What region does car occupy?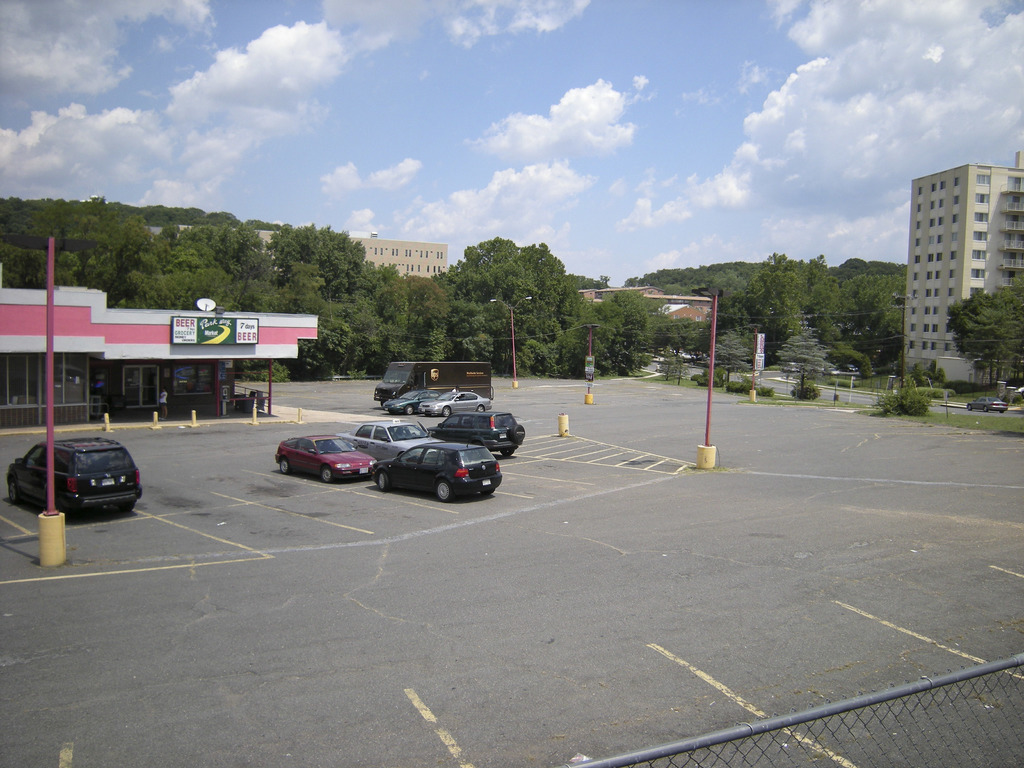
276/431/379/482.
